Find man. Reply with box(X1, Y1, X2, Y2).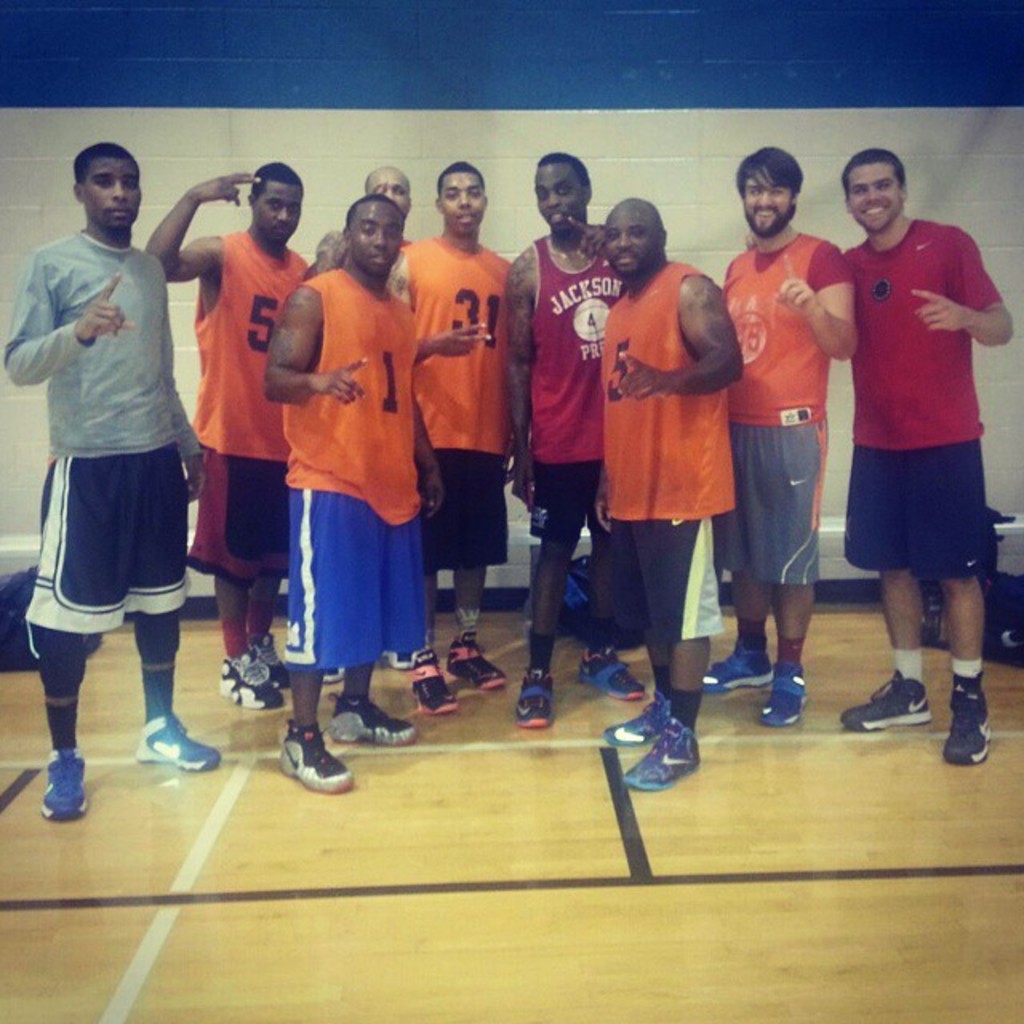
box(317, 162, 418, 678).
